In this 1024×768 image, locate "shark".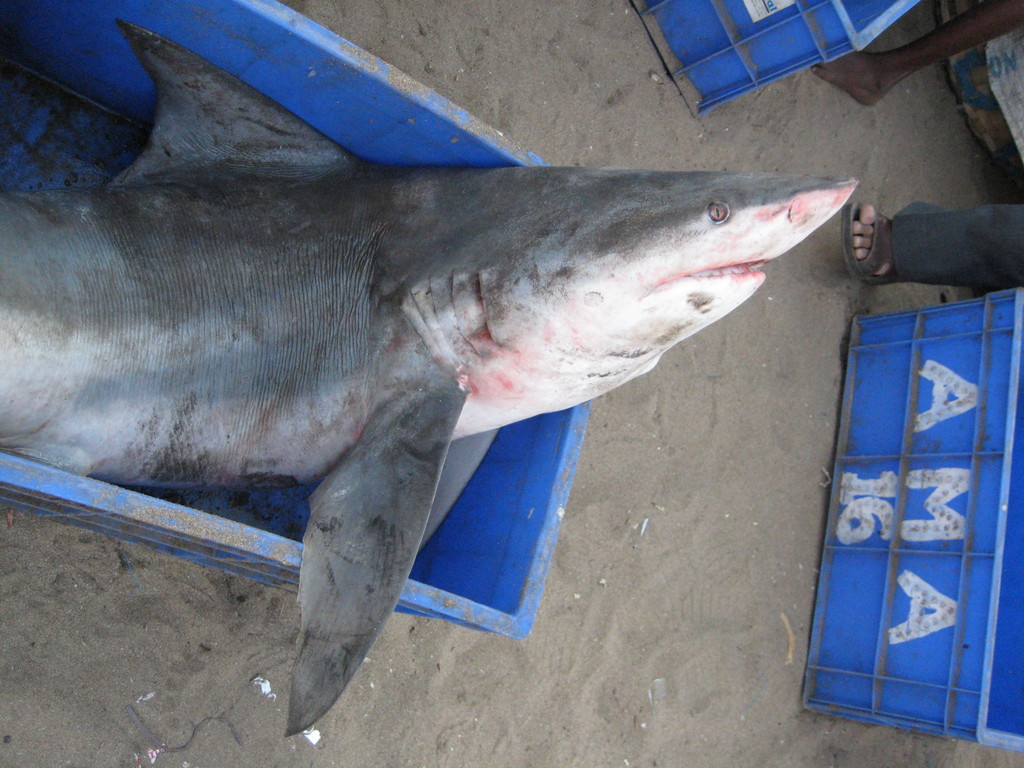
Bounding box: crop(0, 29, 856, 733).
